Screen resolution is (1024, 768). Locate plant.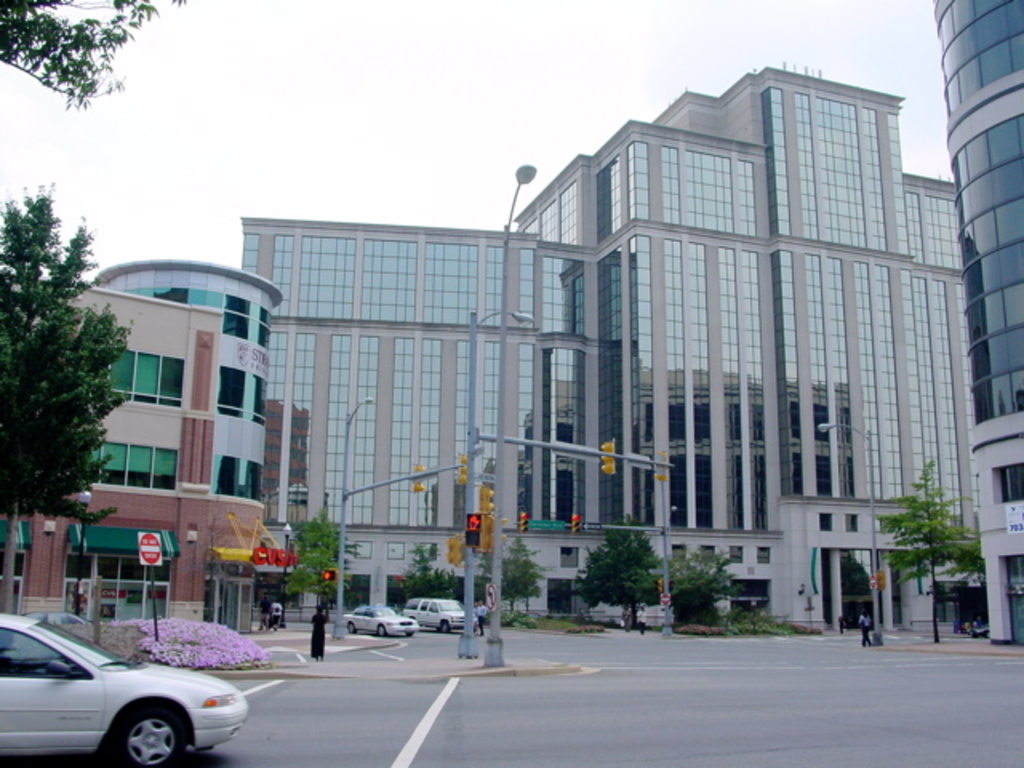
792:619:822:634.
